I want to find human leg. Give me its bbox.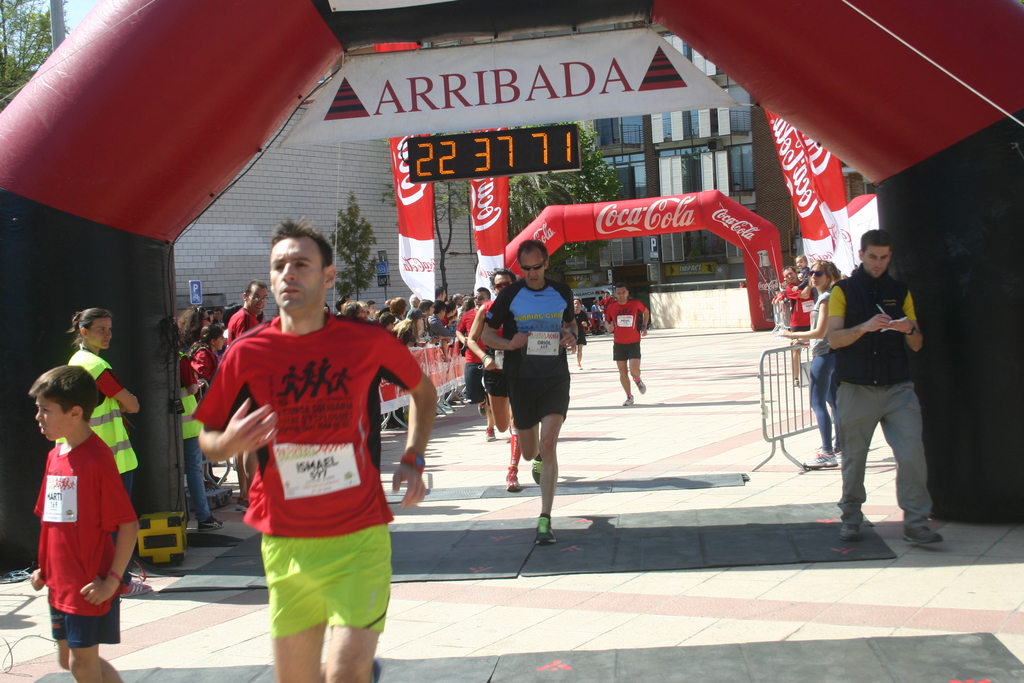
detection(320, 523, 385, 680).
